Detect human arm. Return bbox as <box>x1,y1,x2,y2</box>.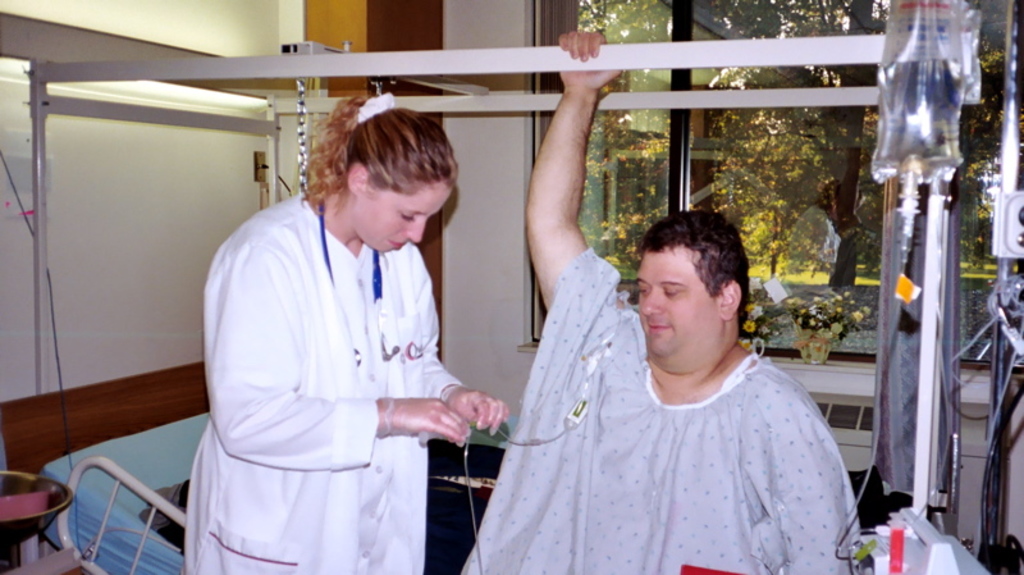
<box>509,69,612,298</box>.
